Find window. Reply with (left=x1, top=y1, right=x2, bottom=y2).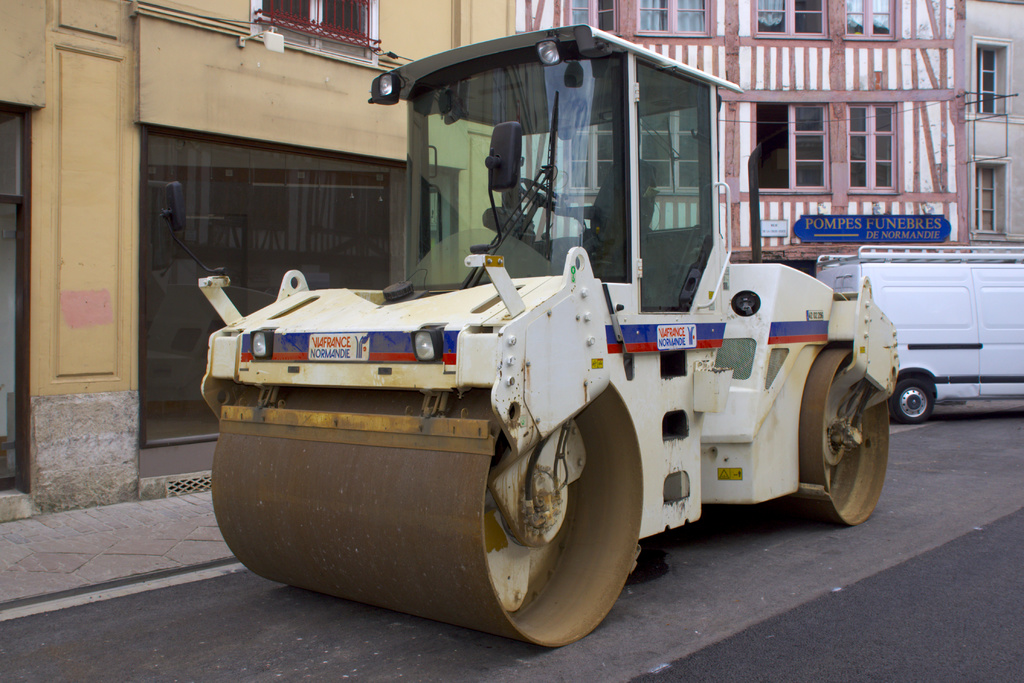
(left=562, top=98, right=635, bottom=201).
